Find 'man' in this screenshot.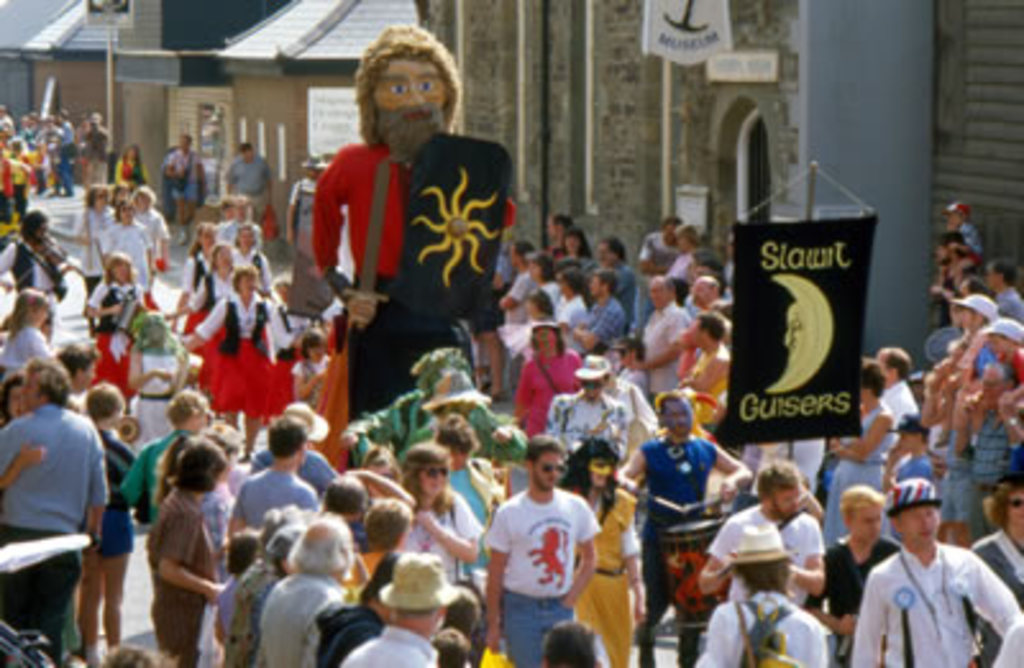
The bounding box for 'man' is bbox(847, 484, 1021, 665).
